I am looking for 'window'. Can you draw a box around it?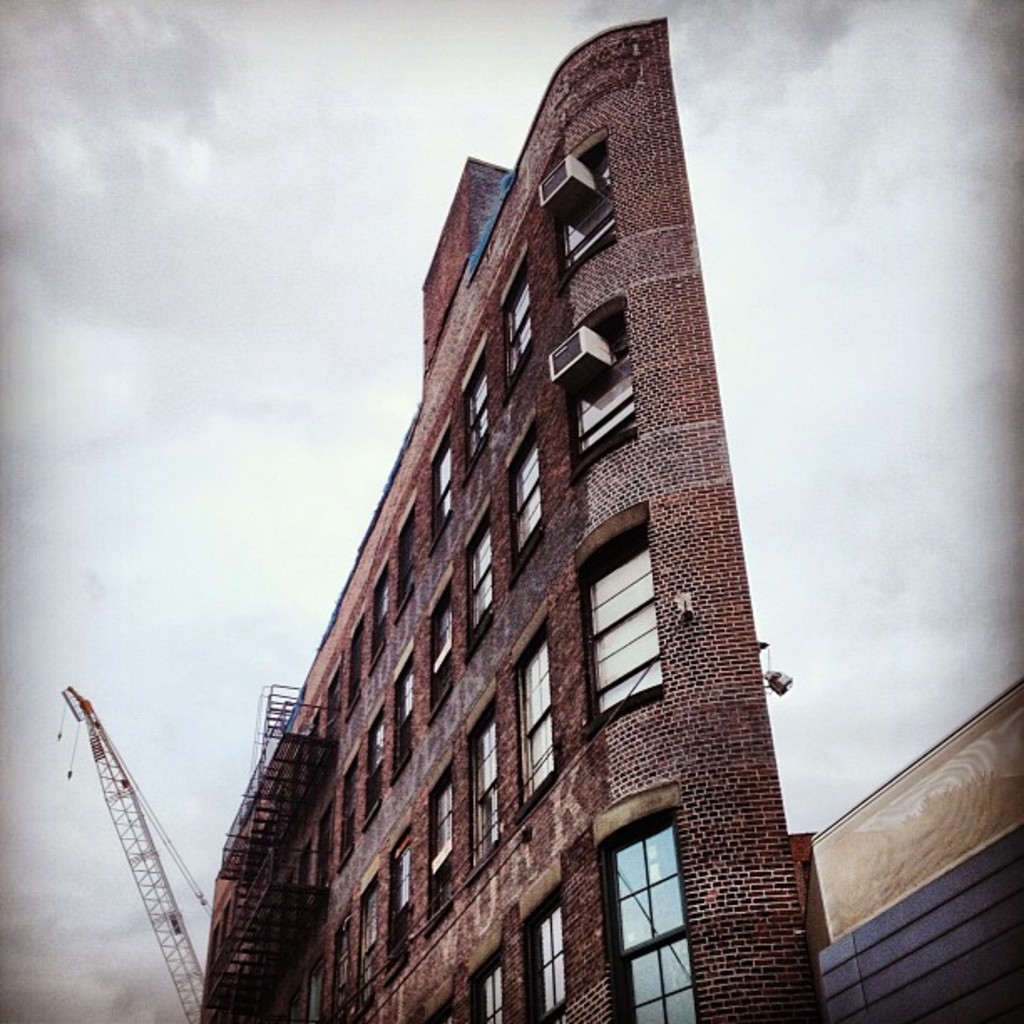
Sure, the bounding box is 557, 291, 636, 487.
